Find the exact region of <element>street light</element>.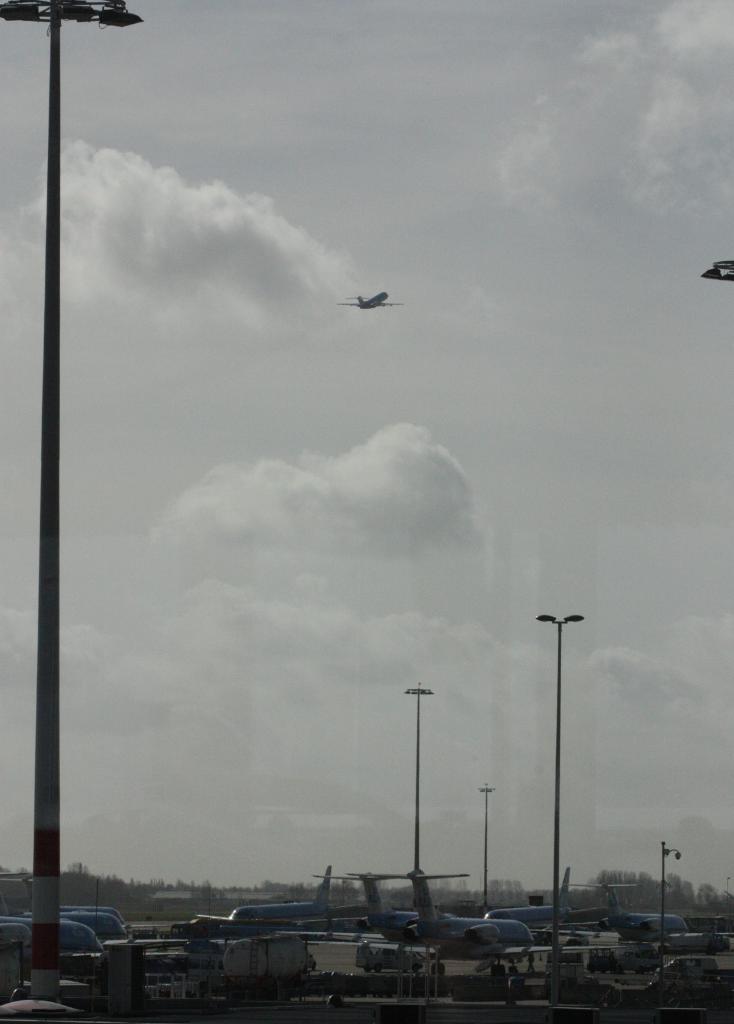
Exact region: pyautogui.locateOnScreen(695, 254, 733, 284).
